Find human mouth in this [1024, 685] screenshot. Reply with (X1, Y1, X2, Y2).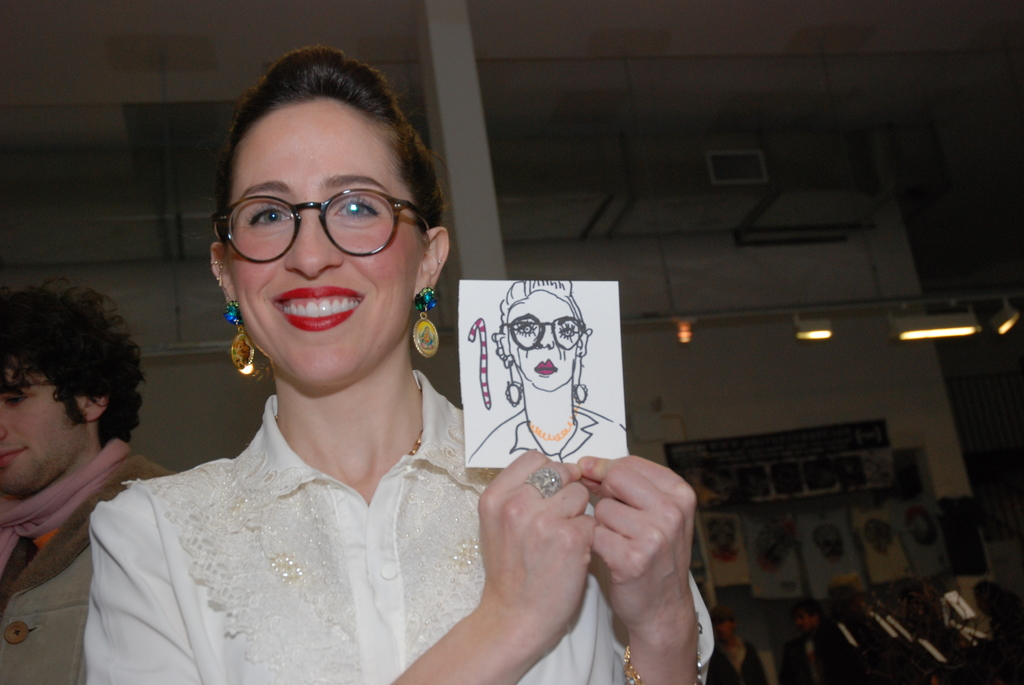
(536, 354, 558, 373).
